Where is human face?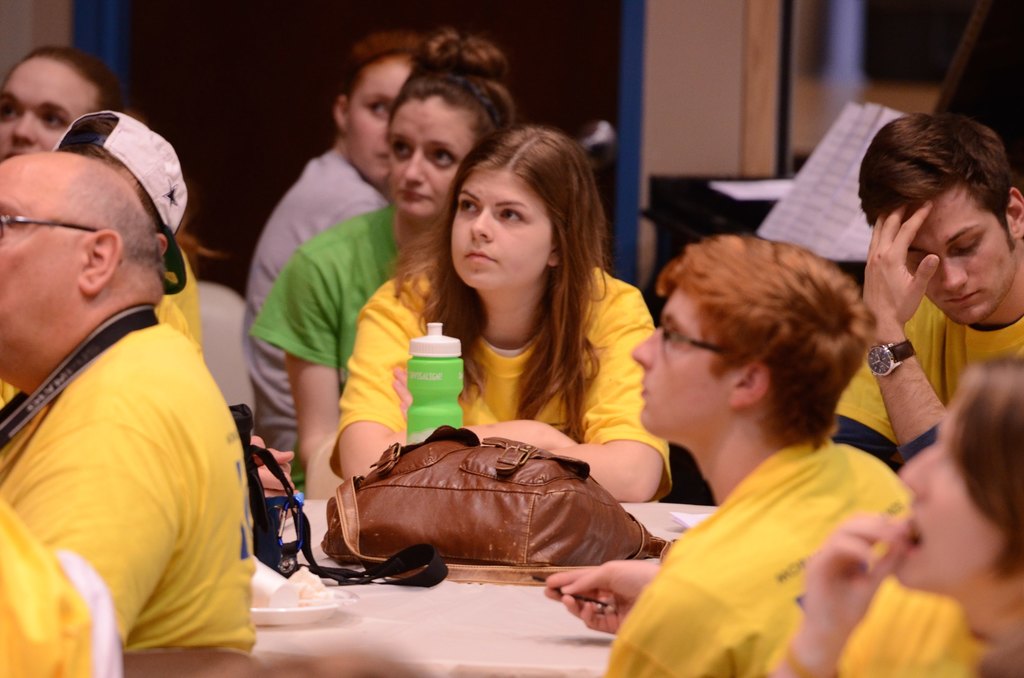
bbox(351, 56, 410, 182).
